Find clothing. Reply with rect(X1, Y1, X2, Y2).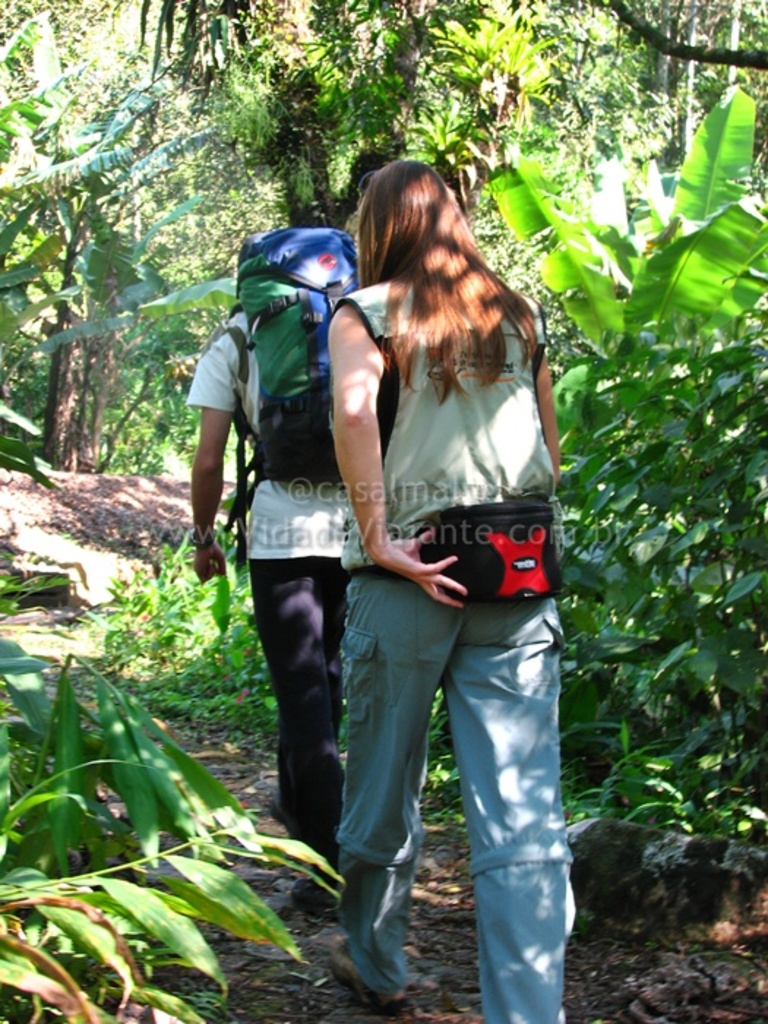
rect(183, 307, 360, 876).
